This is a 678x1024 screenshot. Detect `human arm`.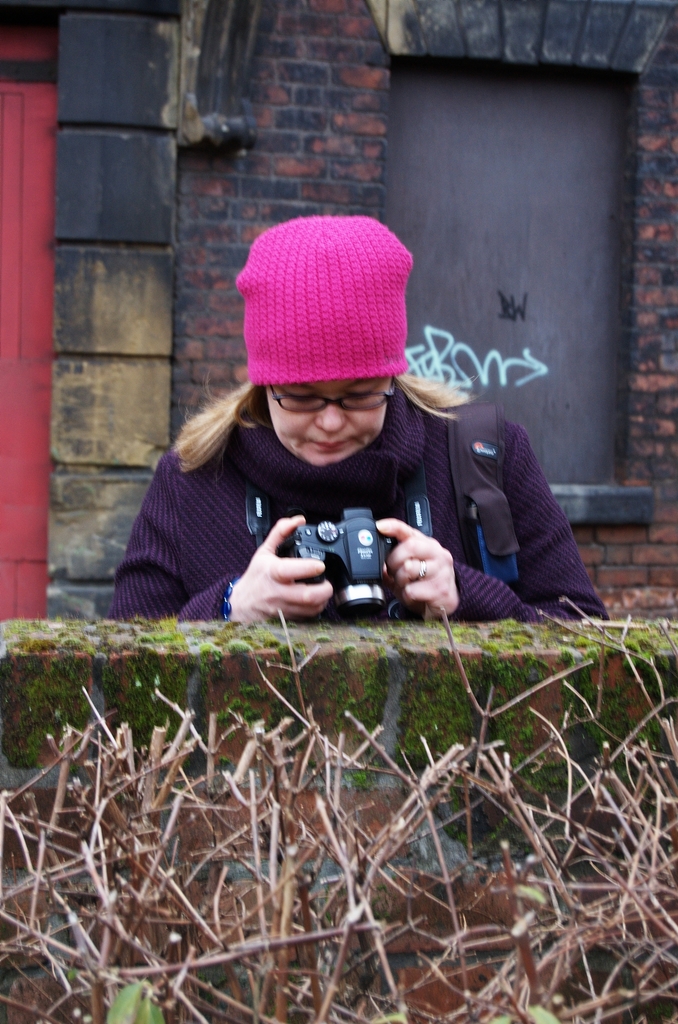
detection(388, 442, 612, 638).
